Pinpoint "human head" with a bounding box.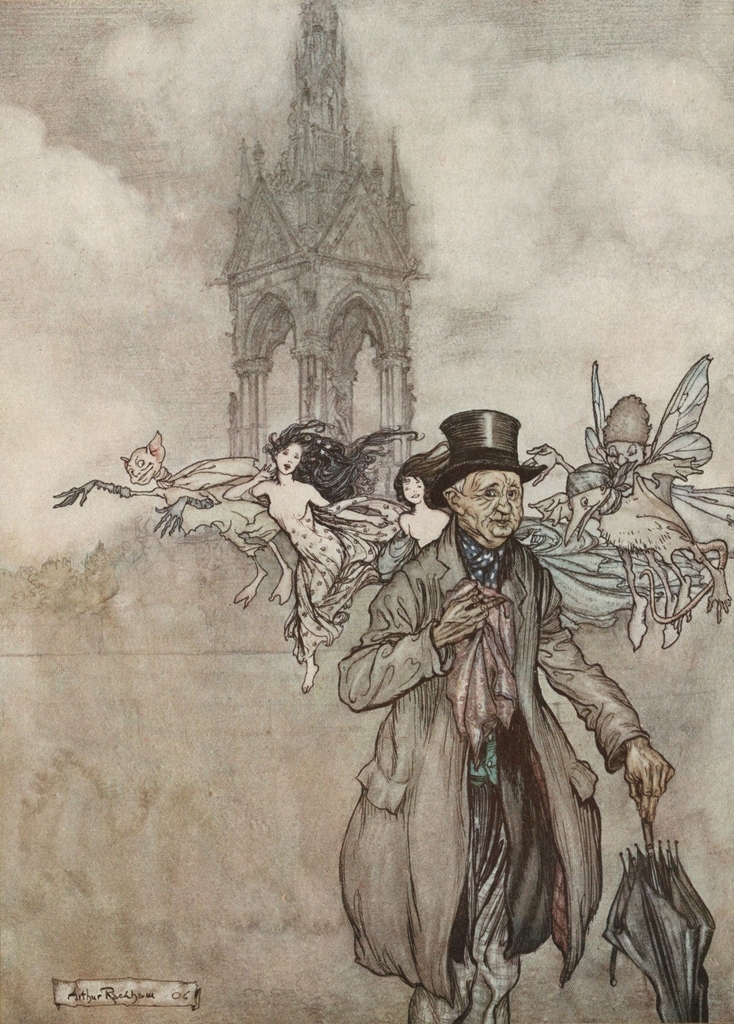
{"x1": 594, "y1": 392, "x2": 651, "y2": 473}.
